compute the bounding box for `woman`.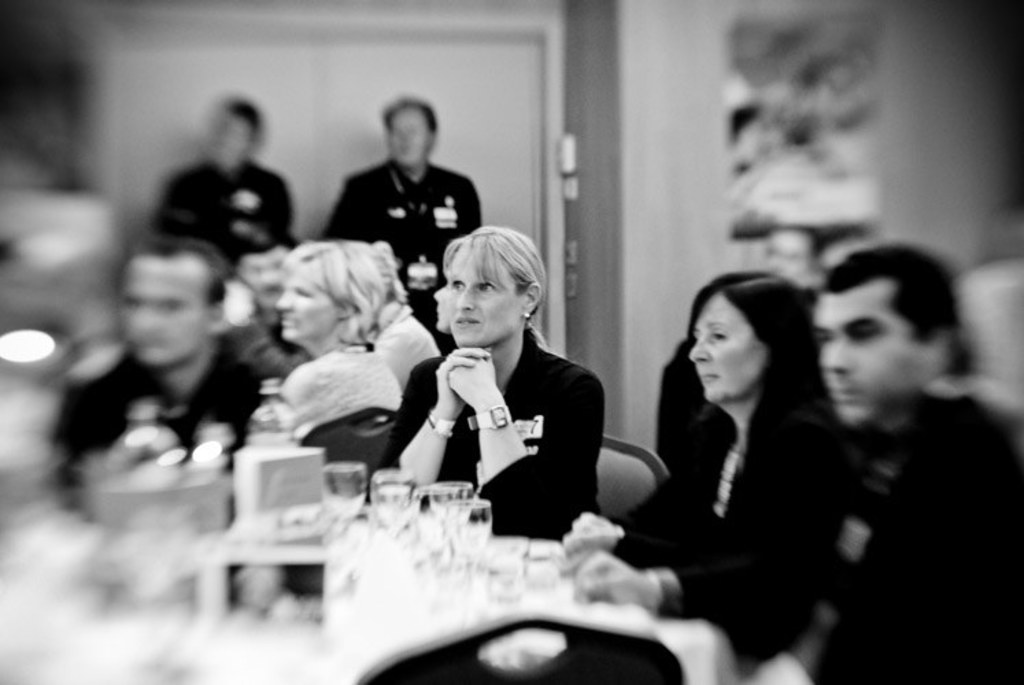
<bbox>568, 271, 860, 666</bbox>.
